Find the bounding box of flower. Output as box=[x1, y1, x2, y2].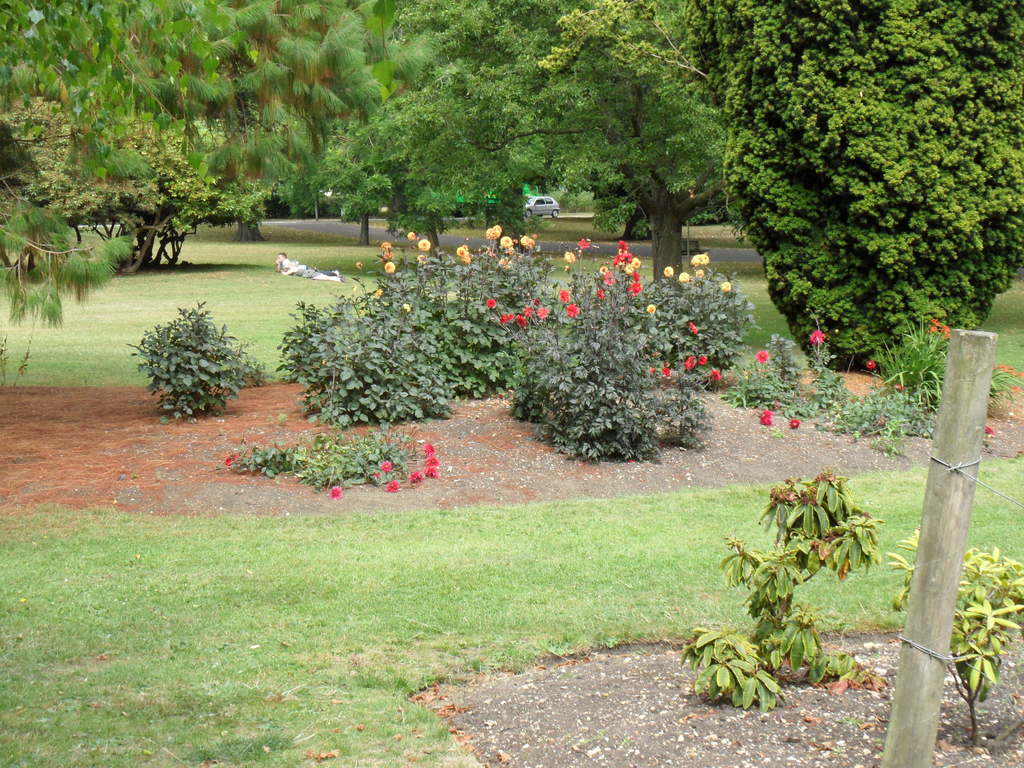
box=[576, 237, 589, 250].
